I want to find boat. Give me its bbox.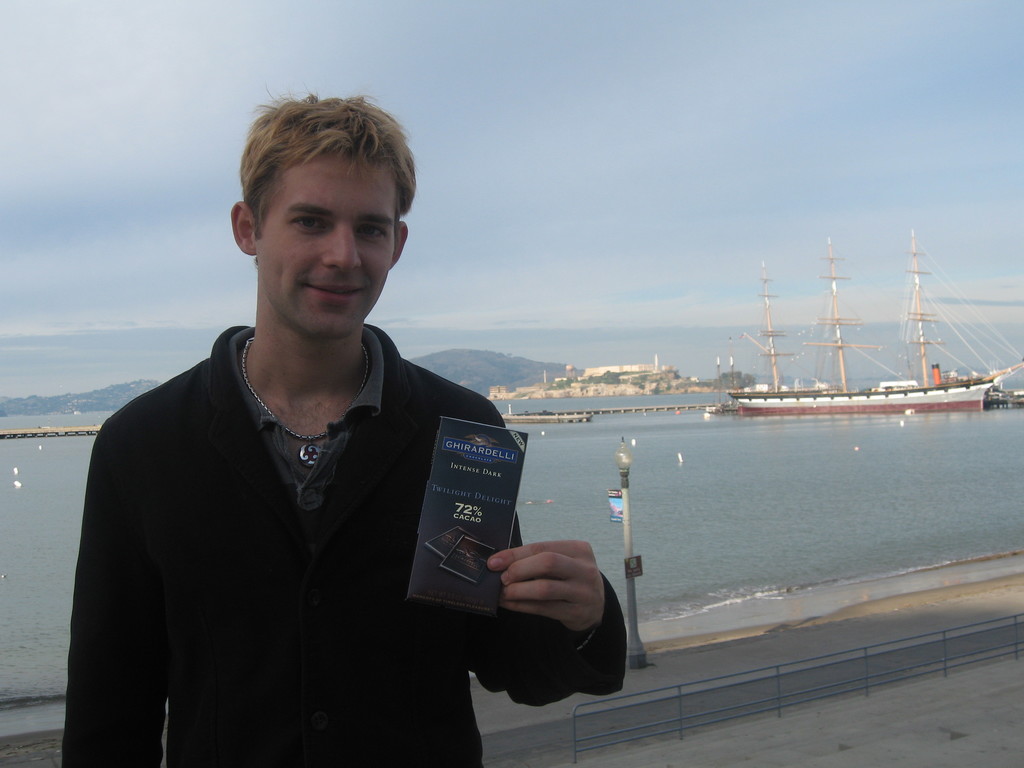
left=501, top=414, right=594, bottom=422.
